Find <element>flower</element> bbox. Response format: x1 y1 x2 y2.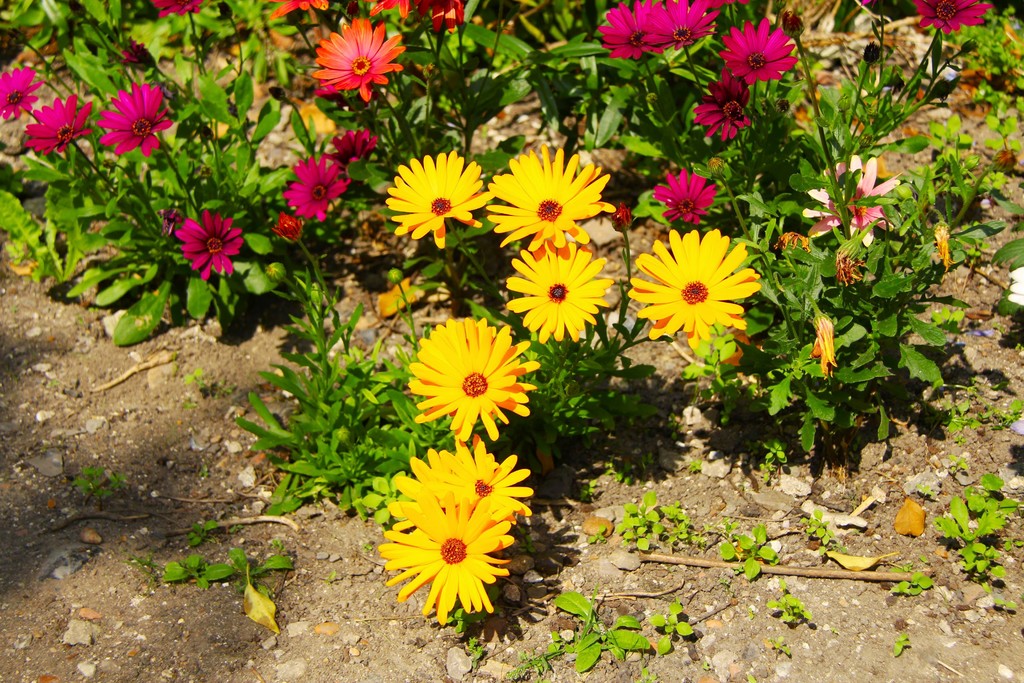
282 152 349 217.
